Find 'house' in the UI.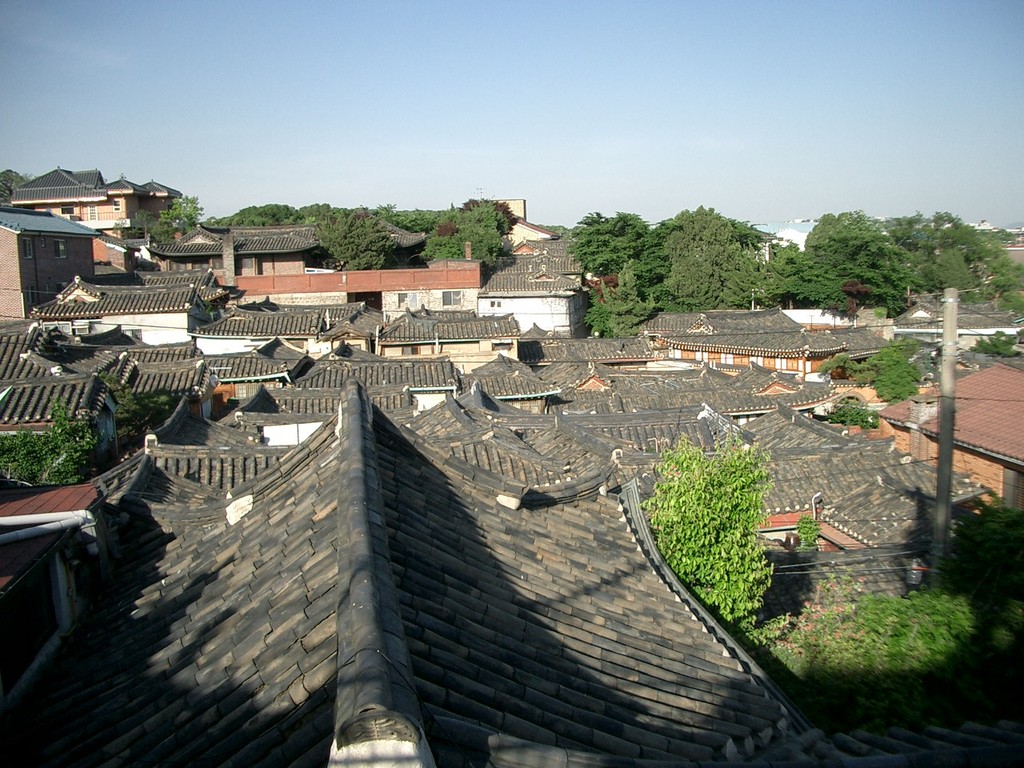
UI element at region(899, 278, 1023, 340).
